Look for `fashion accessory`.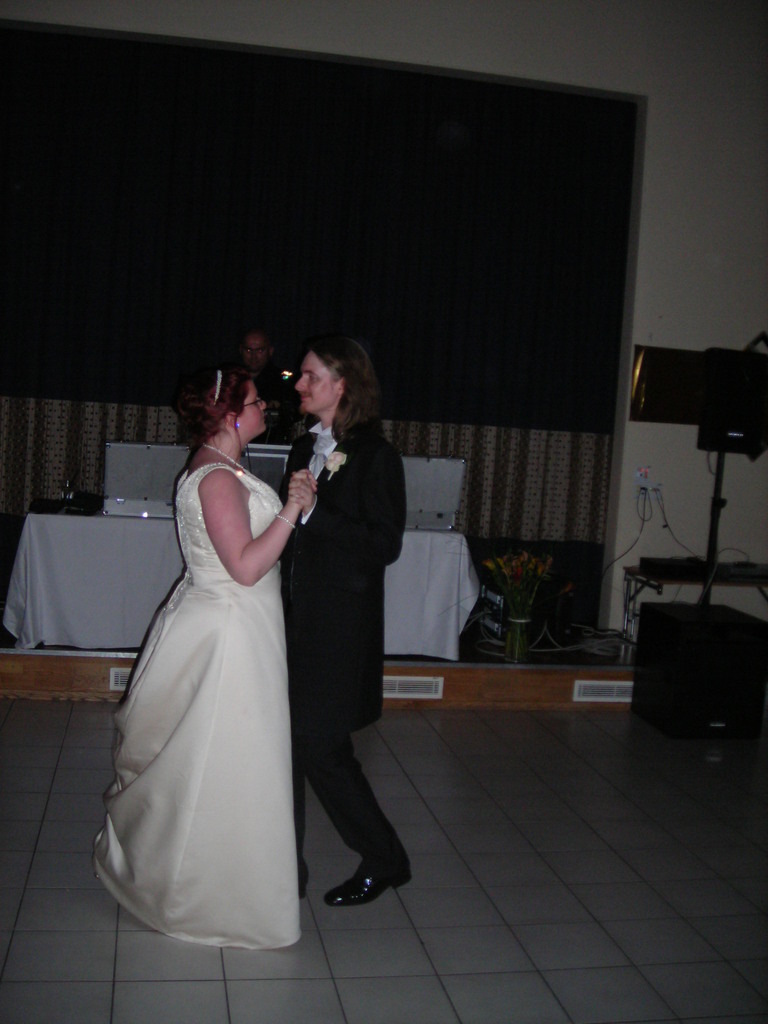
Found: bbox(238, 395, 262, 412).
